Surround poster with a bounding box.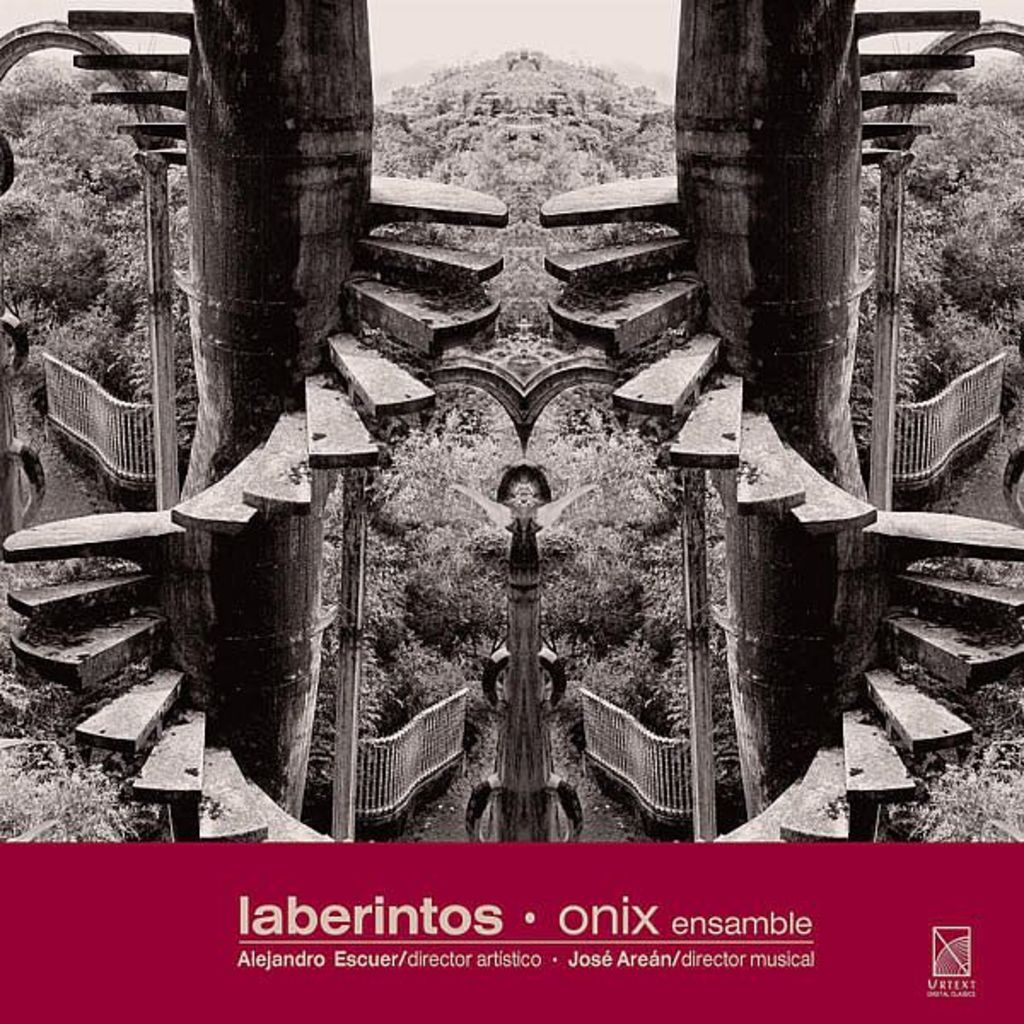
box=[0, 0, 1022, 1022].
